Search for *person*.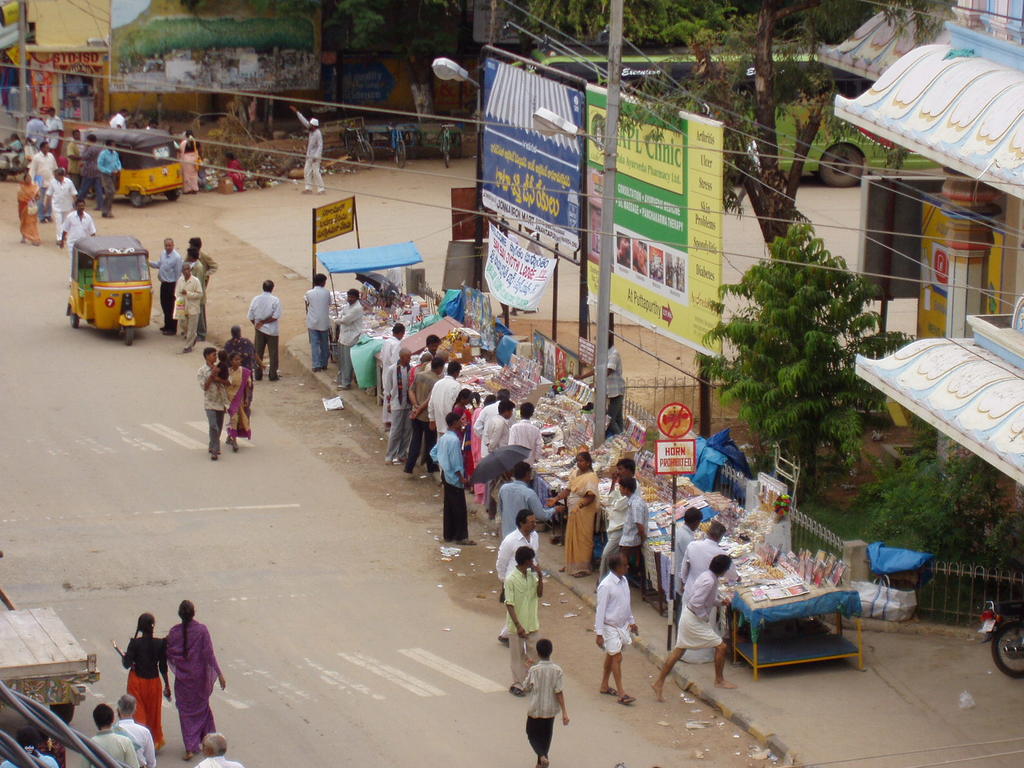
Found at l=143, t=234, r=186, b=336.
